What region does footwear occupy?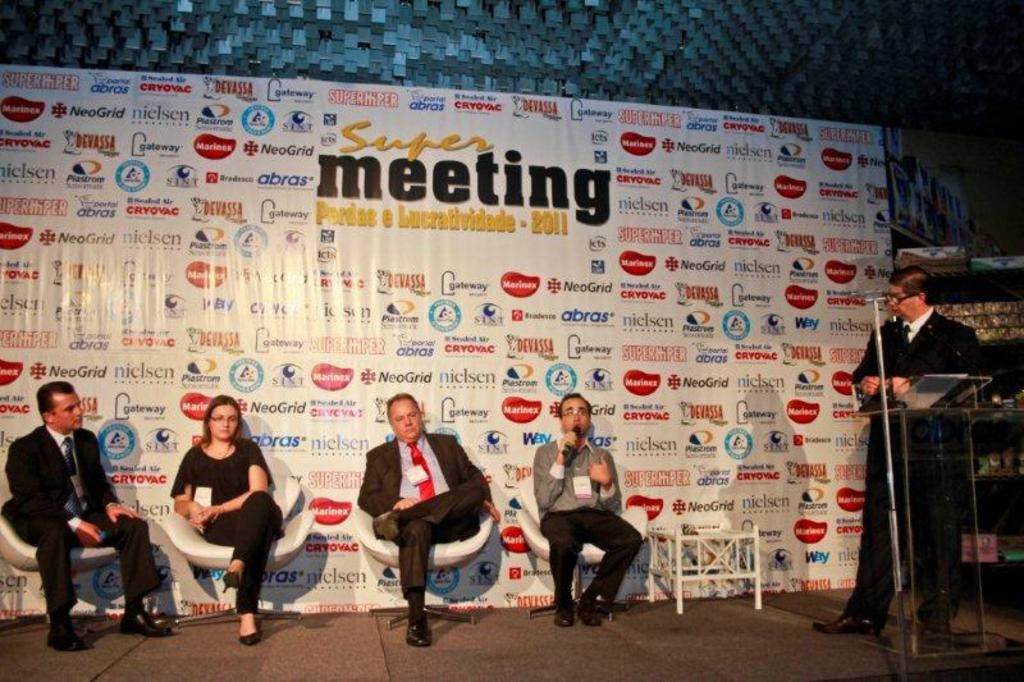
(x1=404, y1=614, x2=431, y2=646).
